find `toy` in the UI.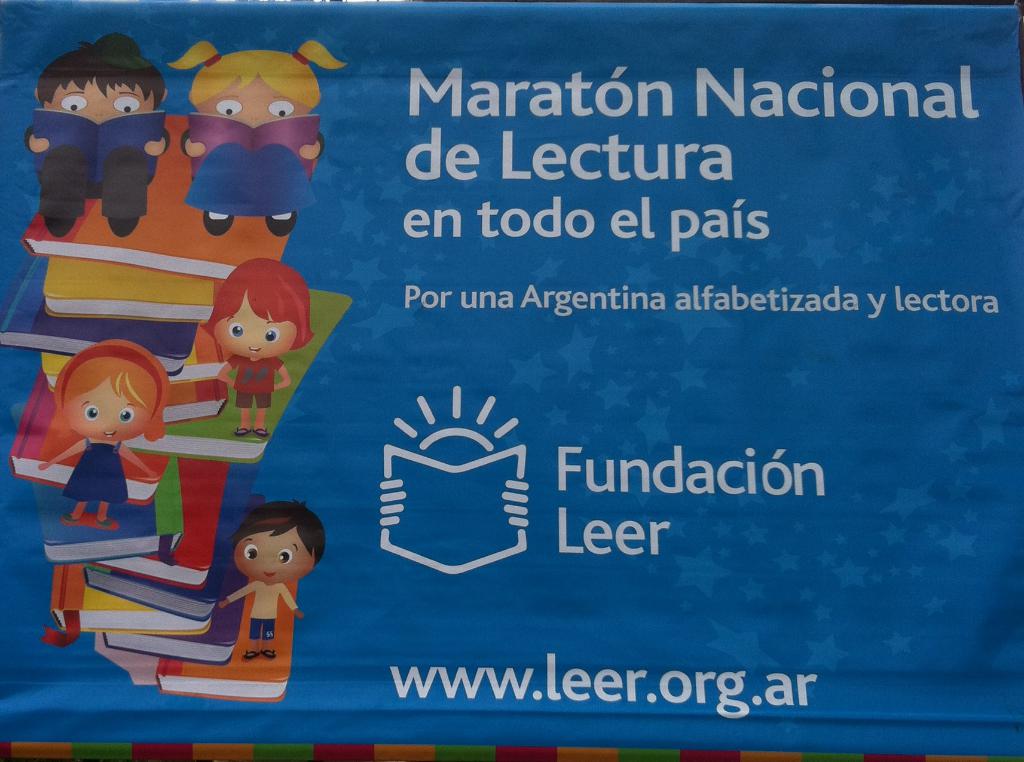
UI element at 216/501/328/659.
